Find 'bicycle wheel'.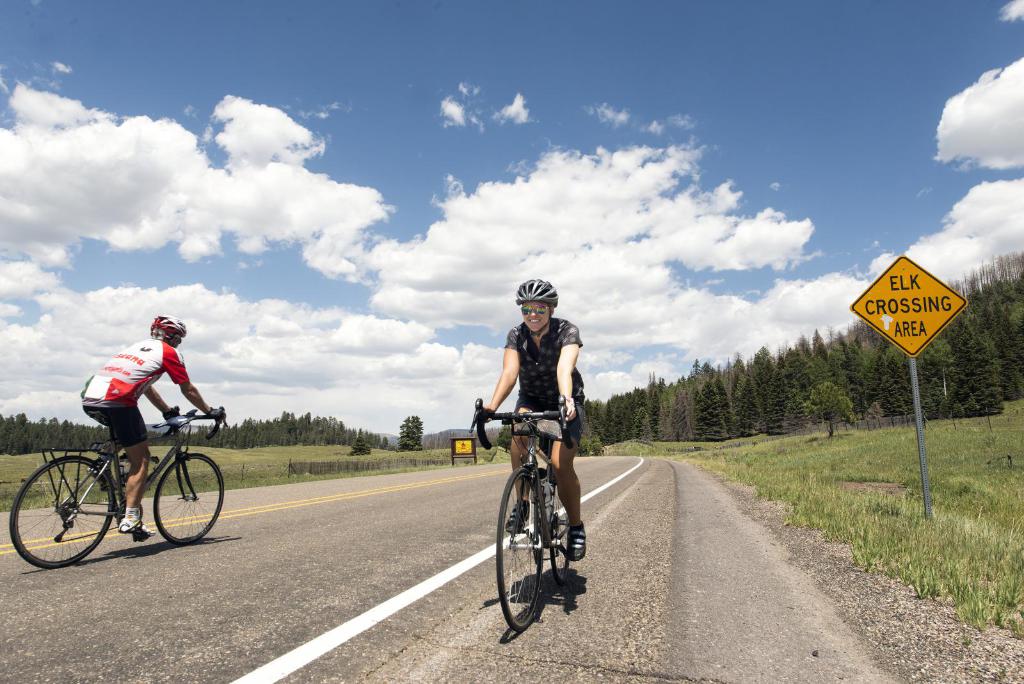
546,484,573,585.
